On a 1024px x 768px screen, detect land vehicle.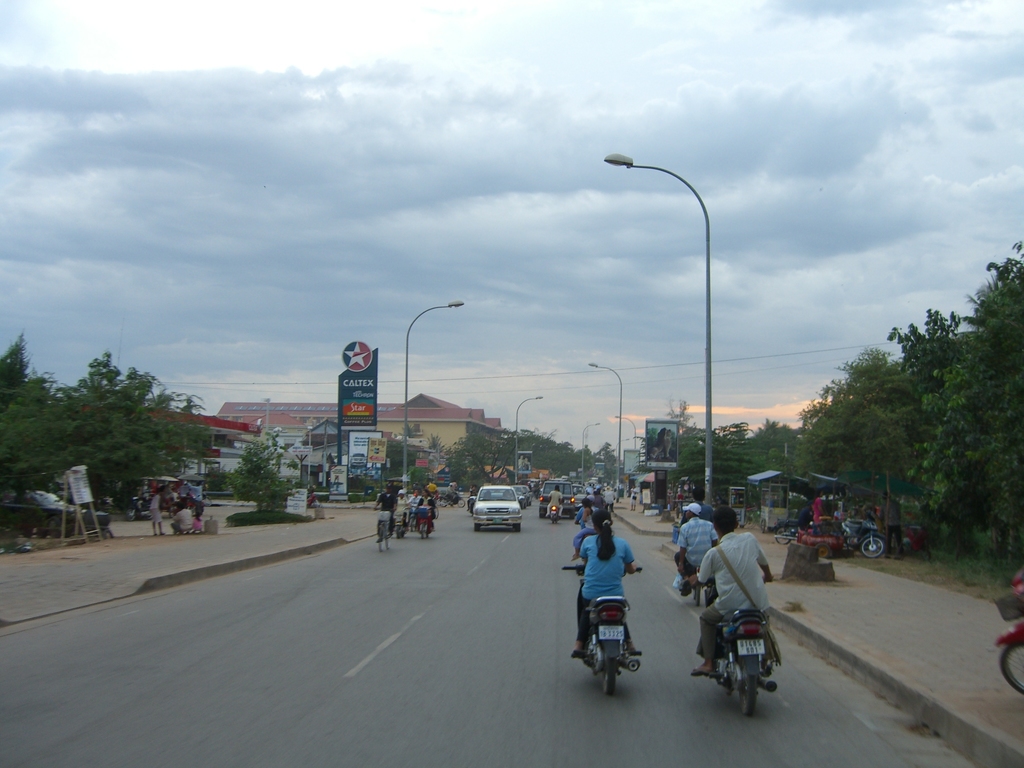
detection(376, 509, 394, 550).
